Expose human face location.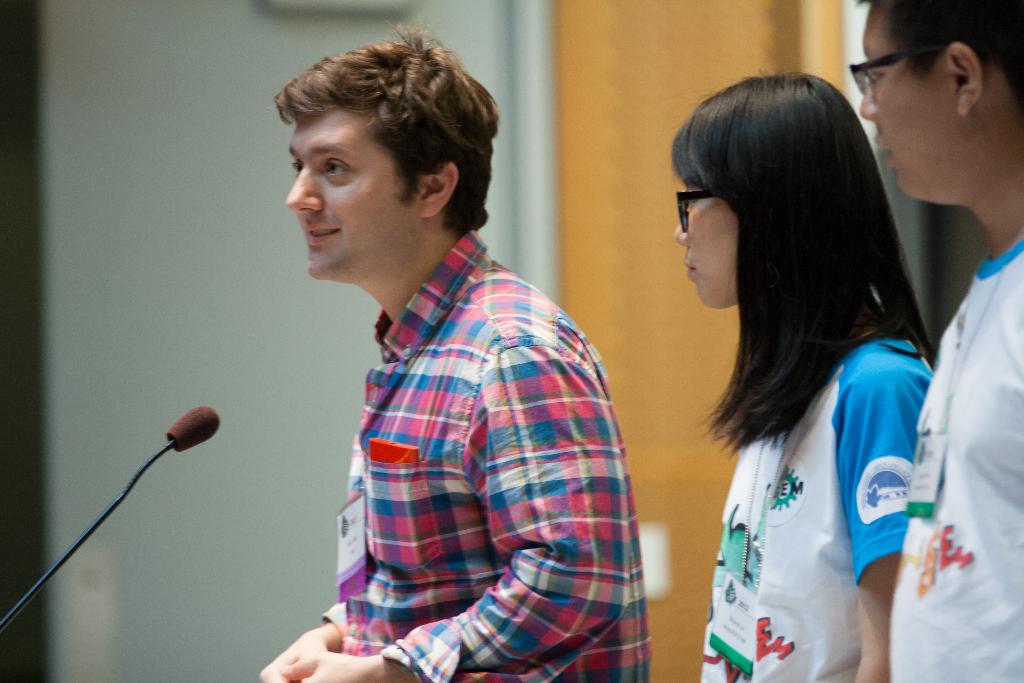
Exposed at BBox(672, 185, 728, 315).
